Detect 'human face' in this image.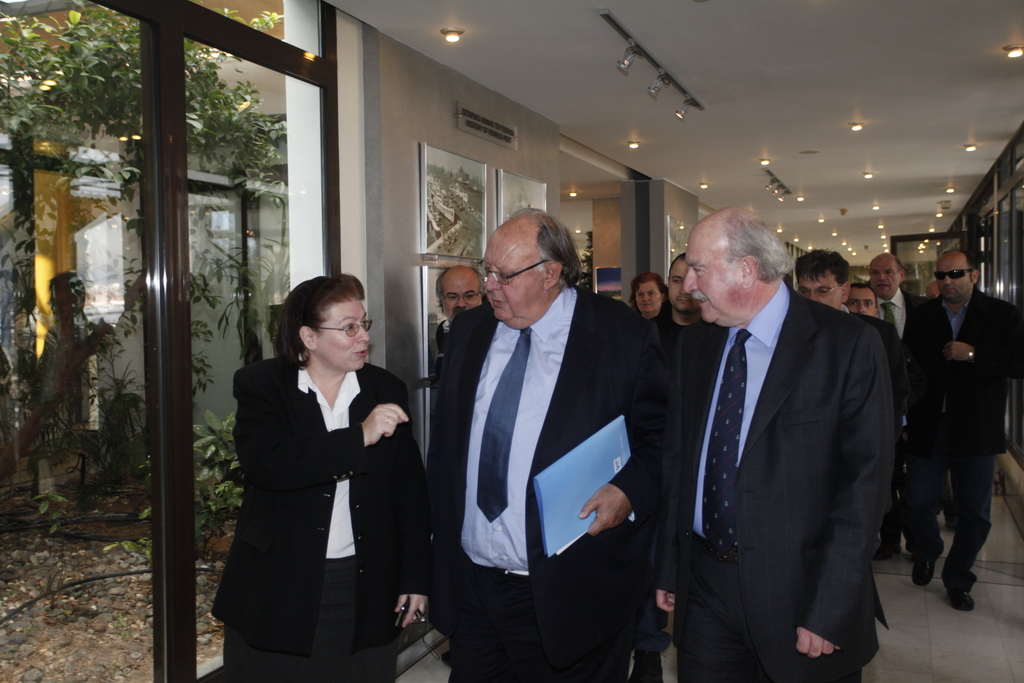
Detection: l=682, t=222, r=742, b=325.
